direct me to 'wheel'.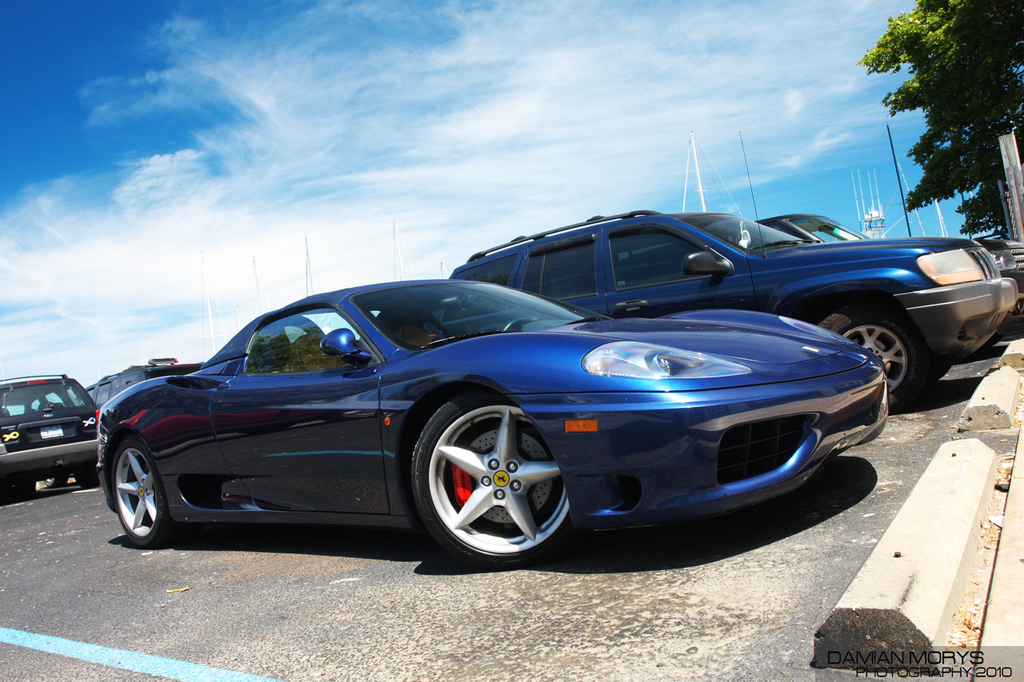
Direction: [left=414, top=385, right=574, bottom=569].
